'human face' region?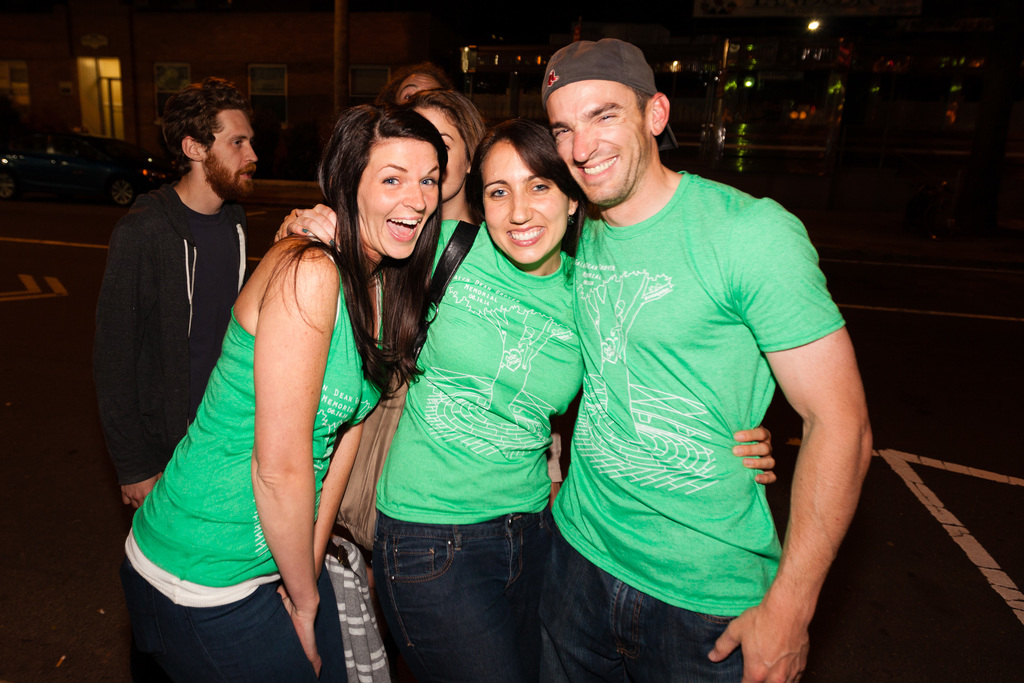
483/136/571/264
